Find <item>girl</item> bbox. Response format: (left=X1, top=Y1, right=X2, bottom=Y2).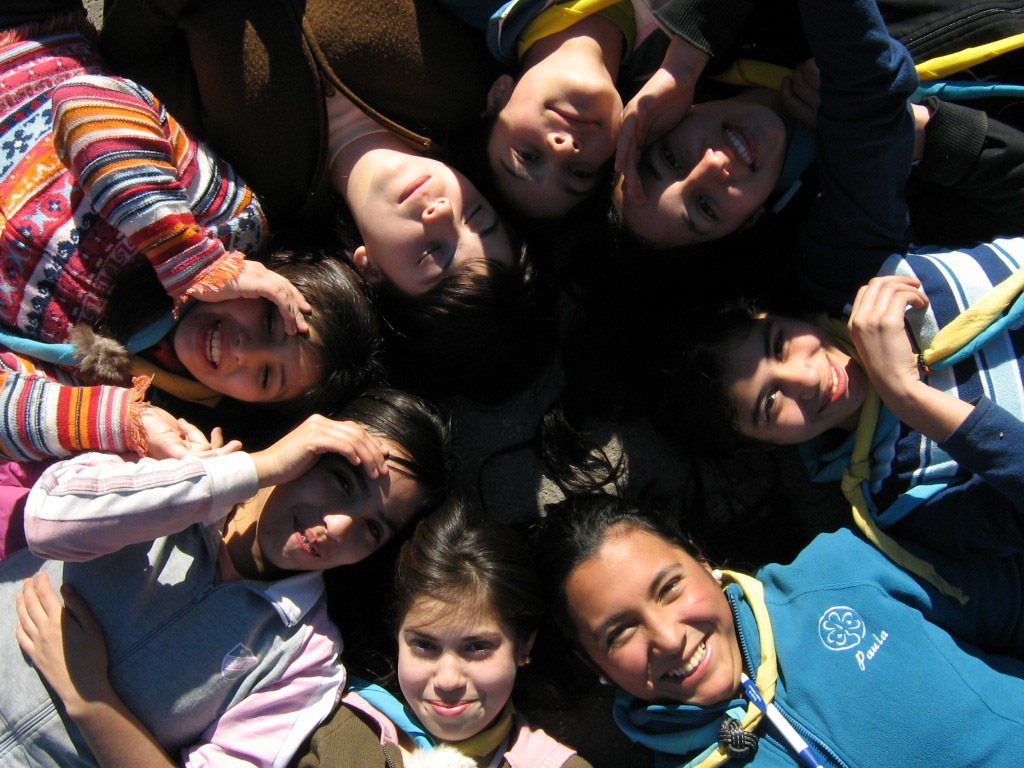
(left=104, top=0, right=573, bottom=385).
